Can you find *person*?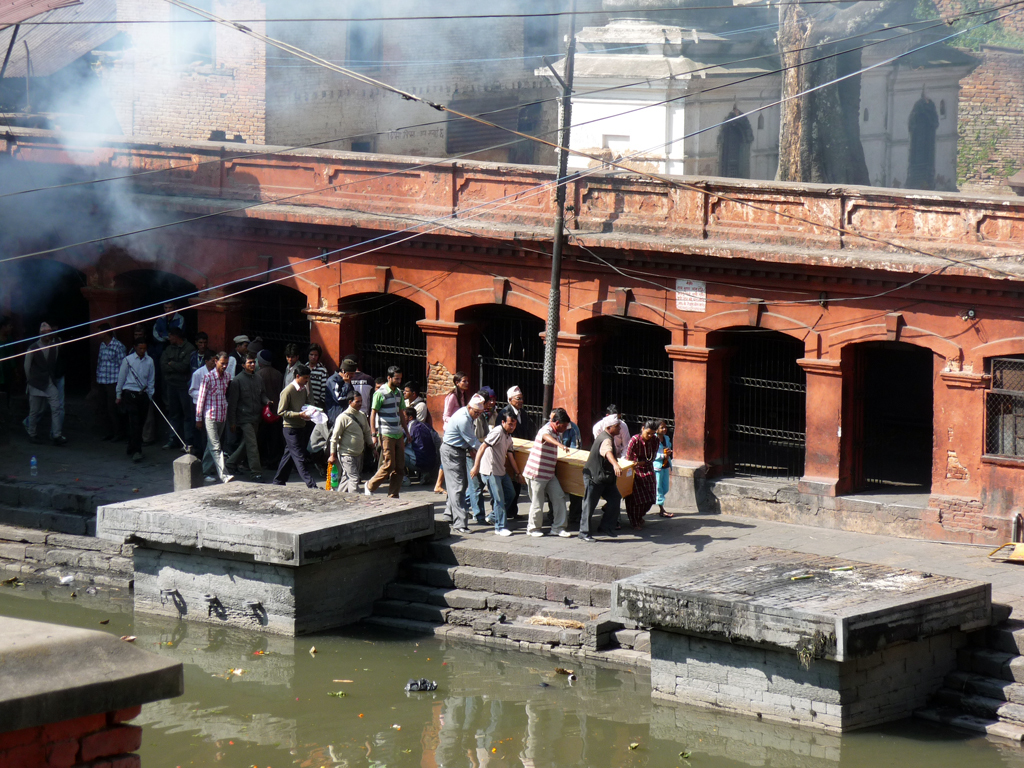
Yes, bounding box: bbox=(406, 404, 433, 482).
